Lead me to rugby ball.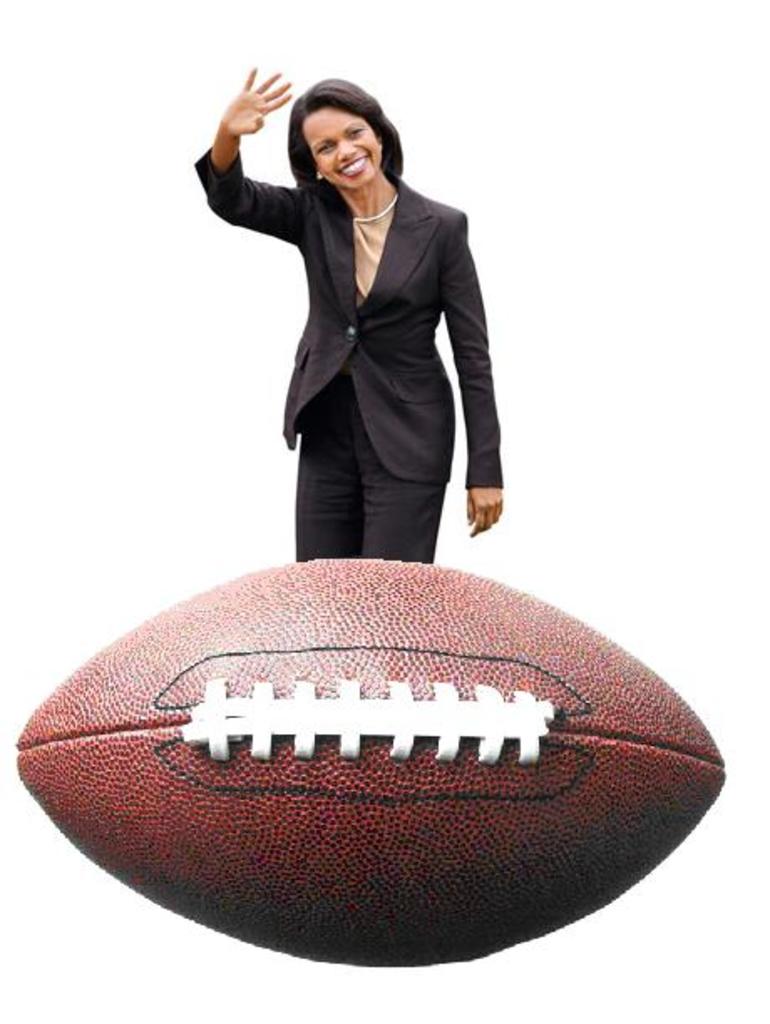
Lead to 13 556 725 974.
